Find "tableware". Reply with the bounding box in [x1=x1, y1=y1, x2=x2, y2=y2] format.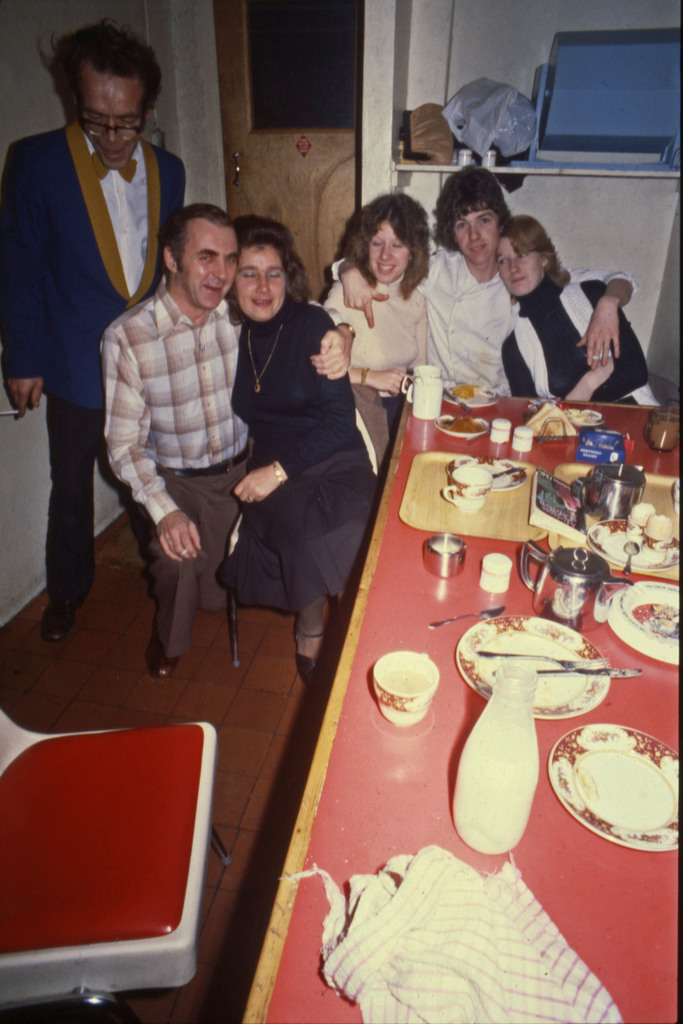
[x1=446, y1=456, x2=529, y2=491].
